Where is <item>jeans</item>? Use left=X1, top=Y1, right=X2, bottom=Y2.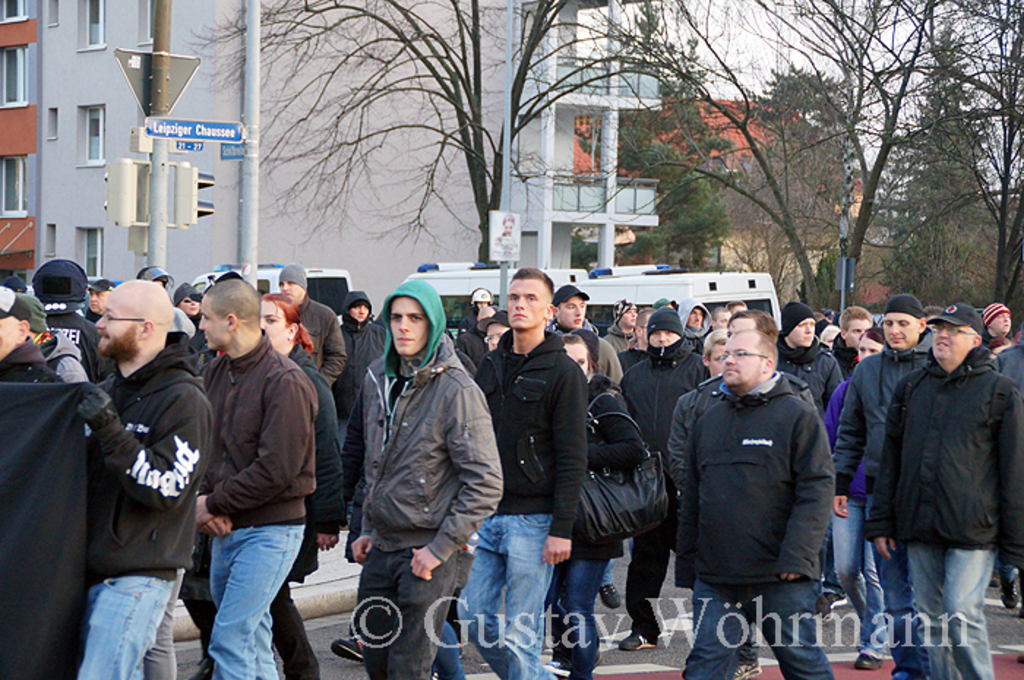
left=459, top=513, right=566, bottom=679.
